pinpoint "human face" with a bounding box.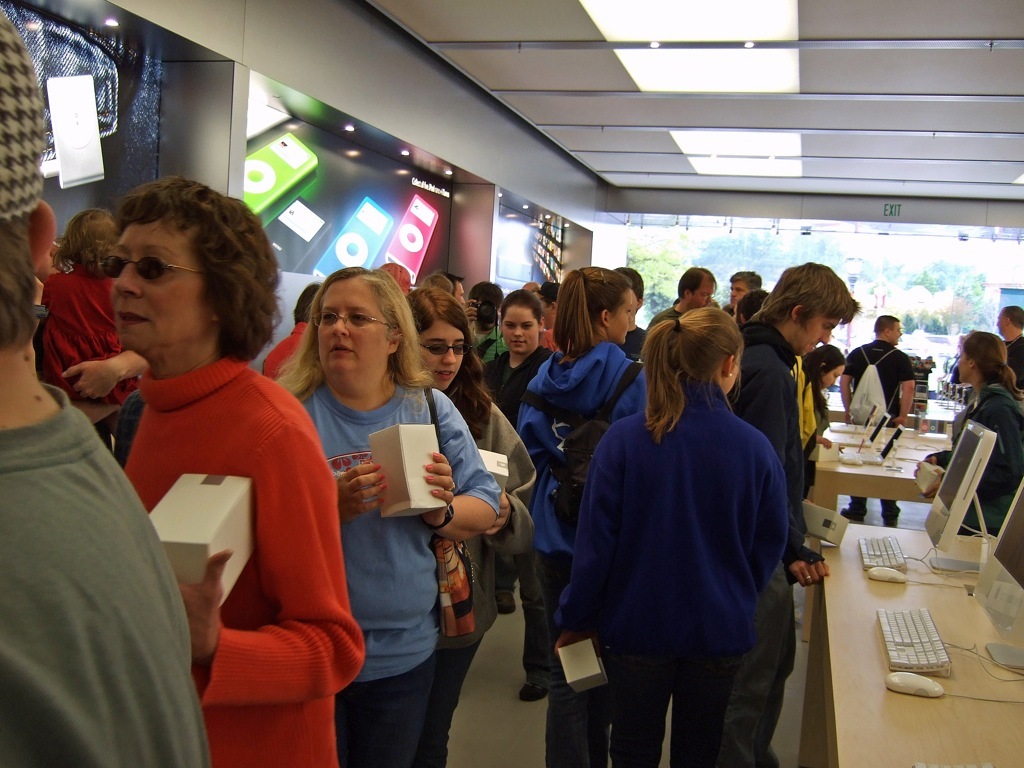
892:318:906:347.
